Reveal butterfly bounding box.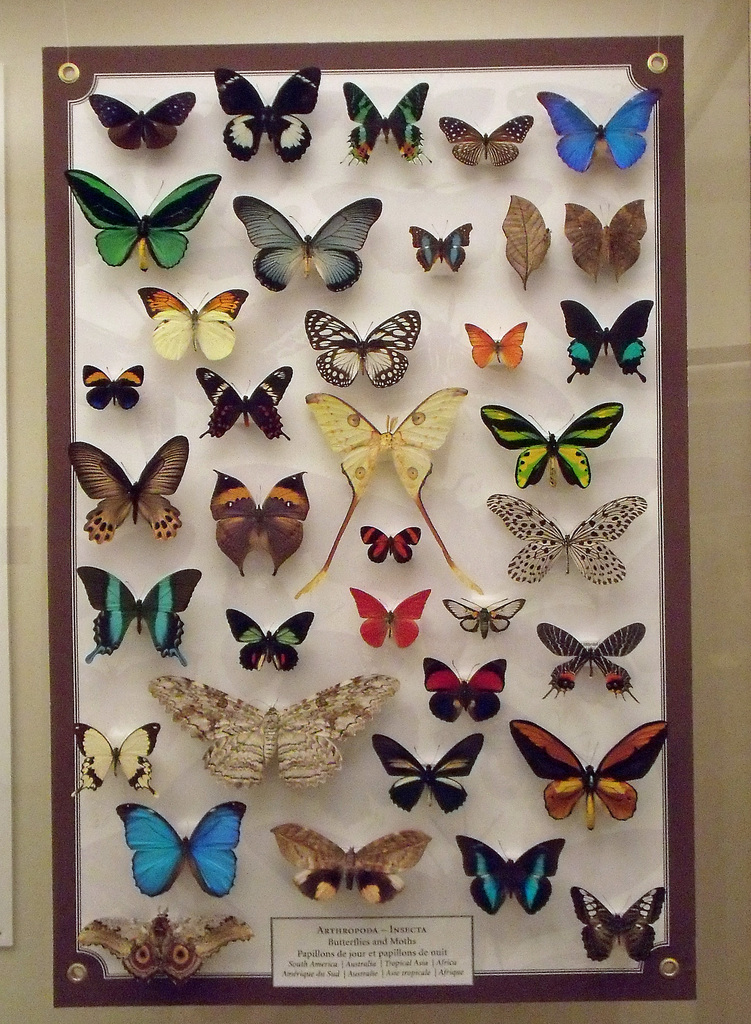
Revealed: l=76, t=906, r=261, b=993.
